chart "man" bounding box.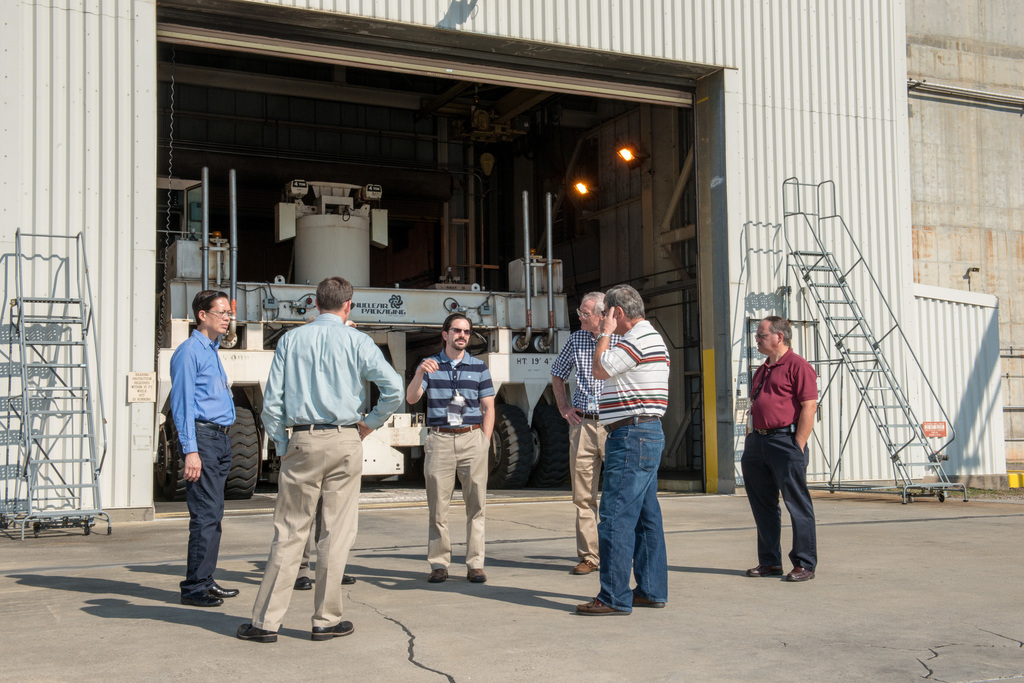
Charted: [742, 316, 820, 581].
